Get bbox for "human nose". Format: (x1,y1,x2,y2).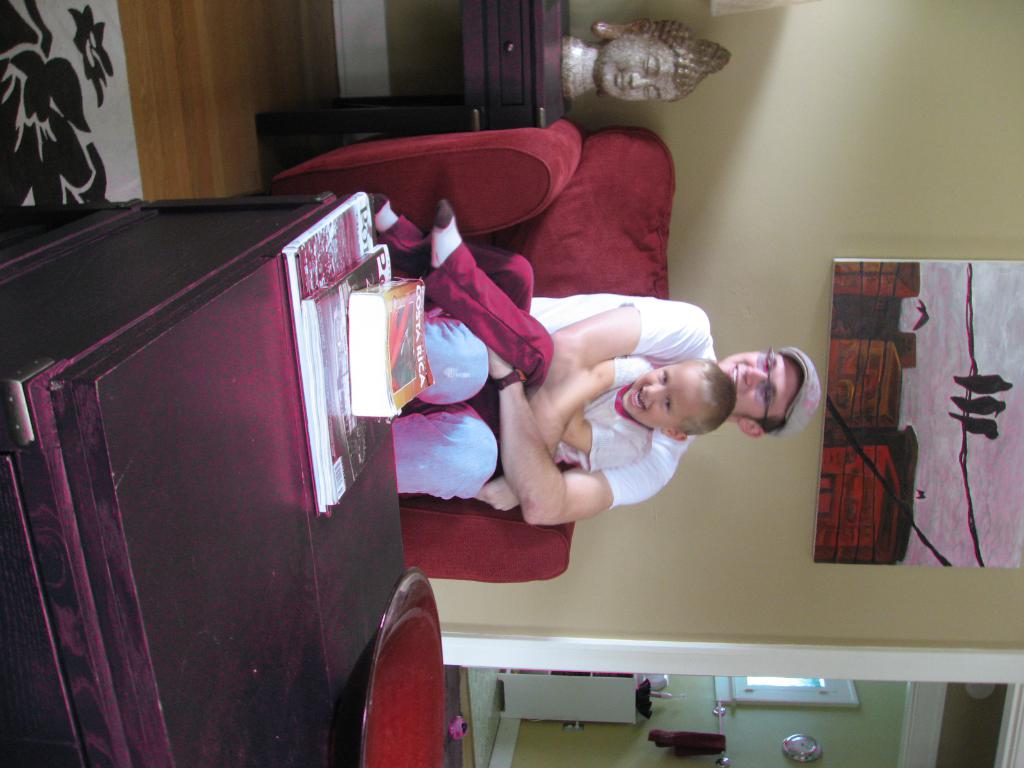
(633,73,652,90).
